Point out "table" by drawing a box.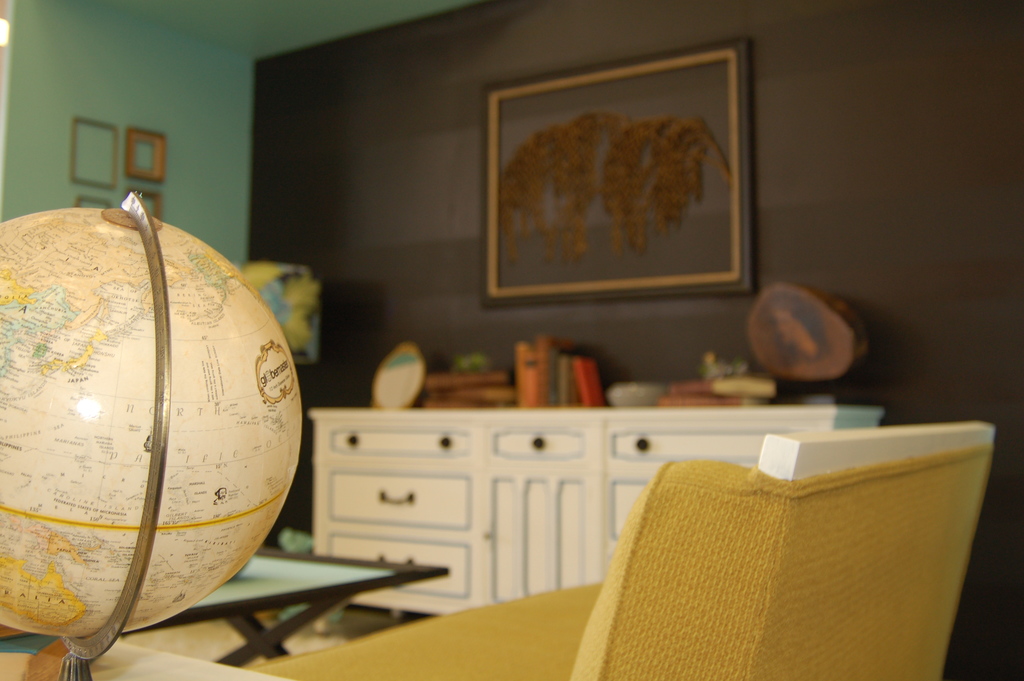
<bbox>0, 640, 296, 680</bbox>.
